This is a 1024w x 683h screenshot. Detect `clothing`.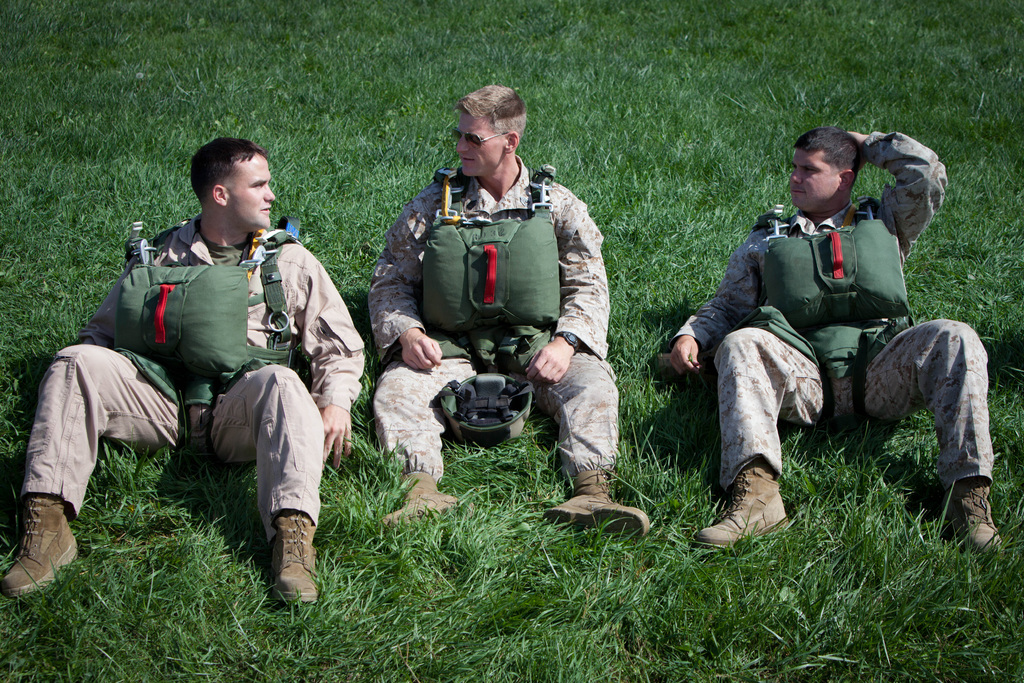
region(358, 158, 622, 486).
